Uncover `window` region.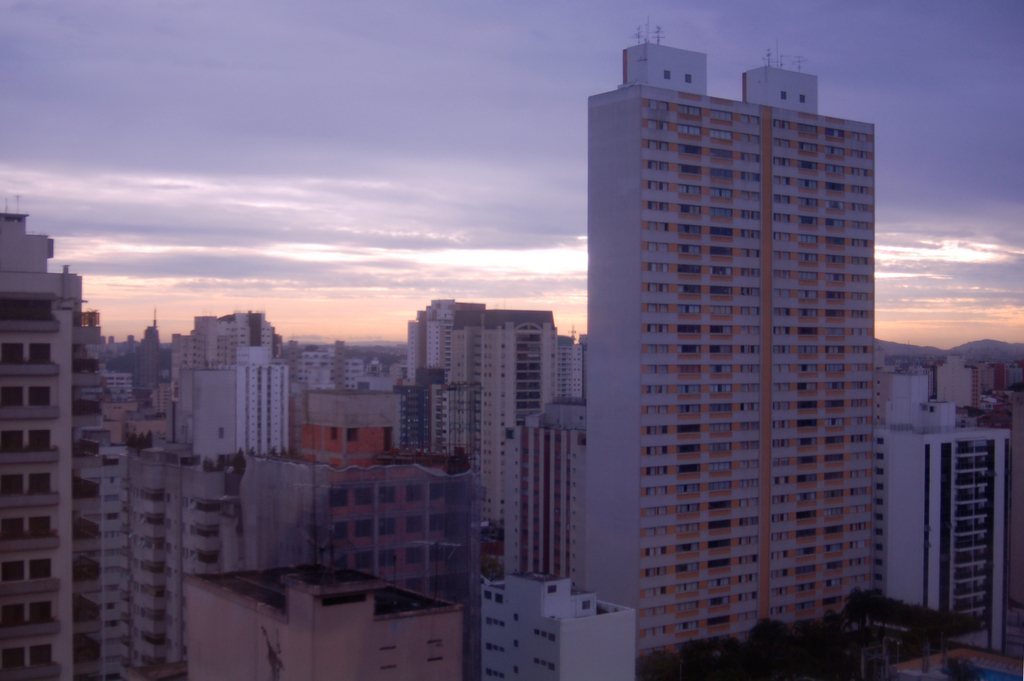
Uncovered: [657,384,668,391].
